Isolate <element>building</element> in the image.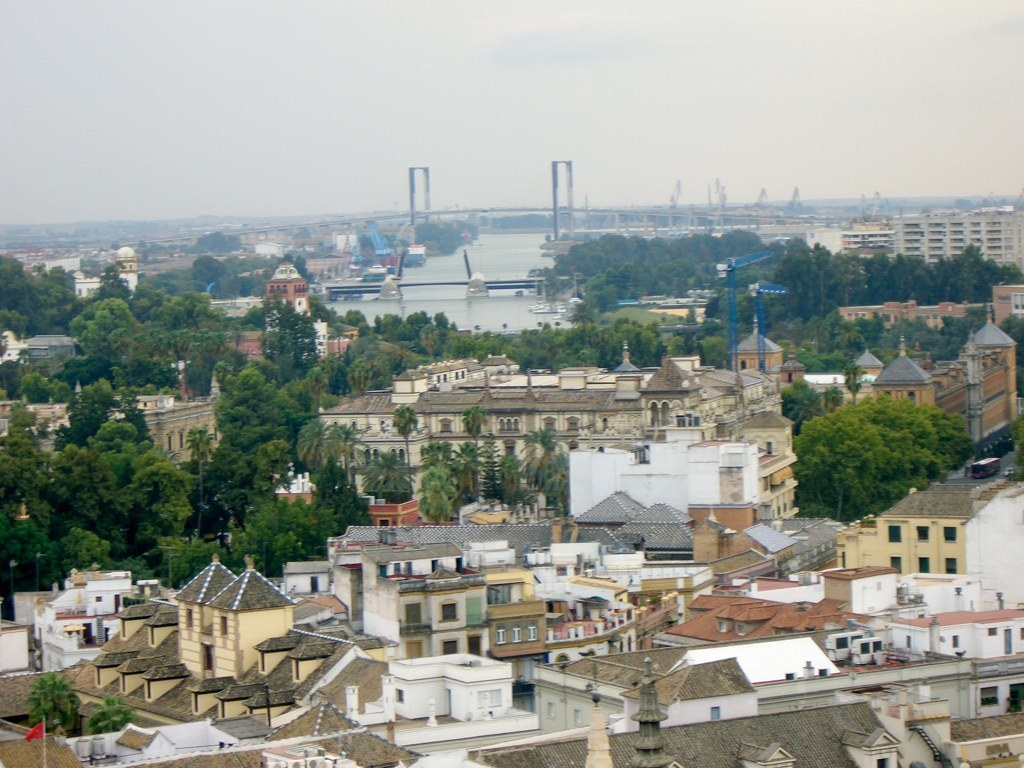
Isolated region: [75, 245, 140, 299].
